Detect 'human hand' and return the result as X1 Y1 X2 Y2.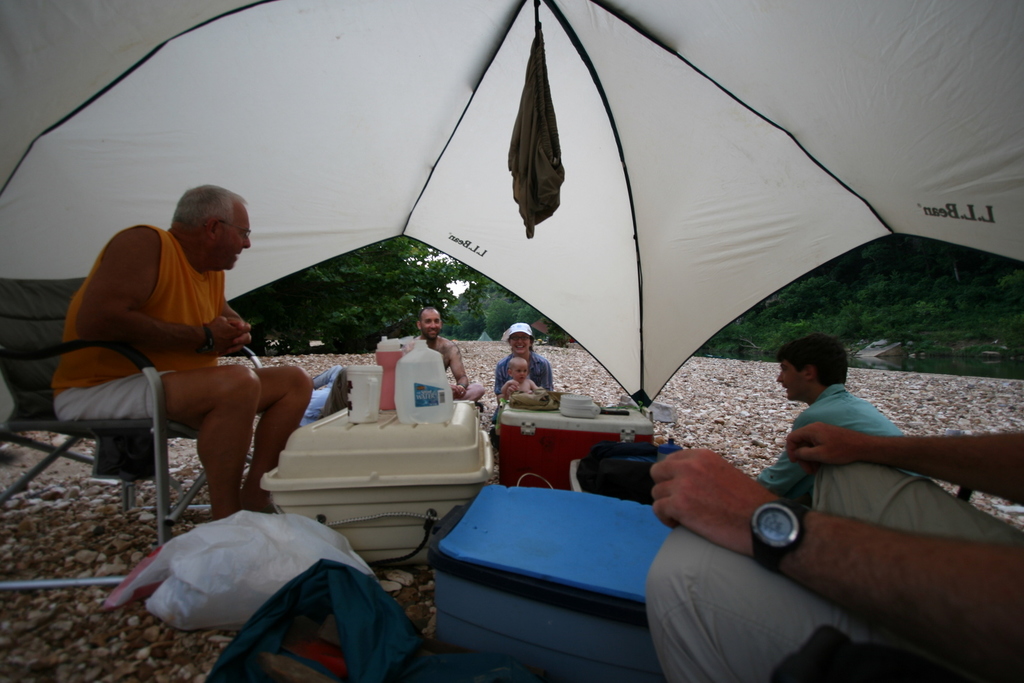
227 317 252 354.
